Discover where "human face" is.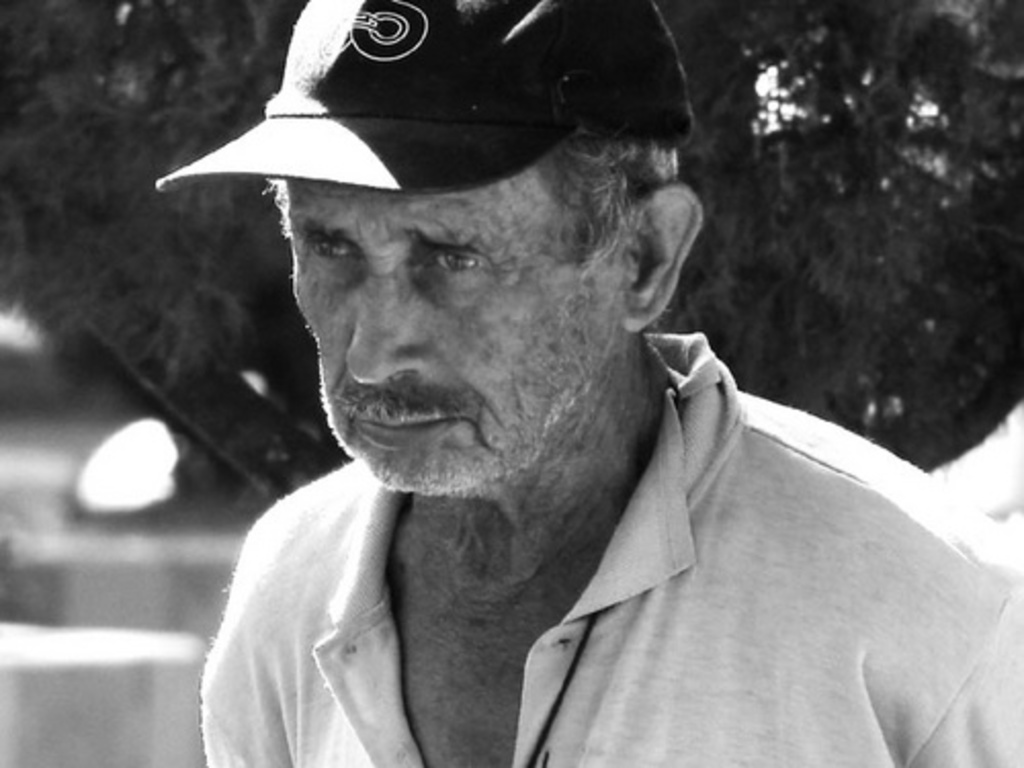
Discovered at select_region(293, 160, 629, 496).
